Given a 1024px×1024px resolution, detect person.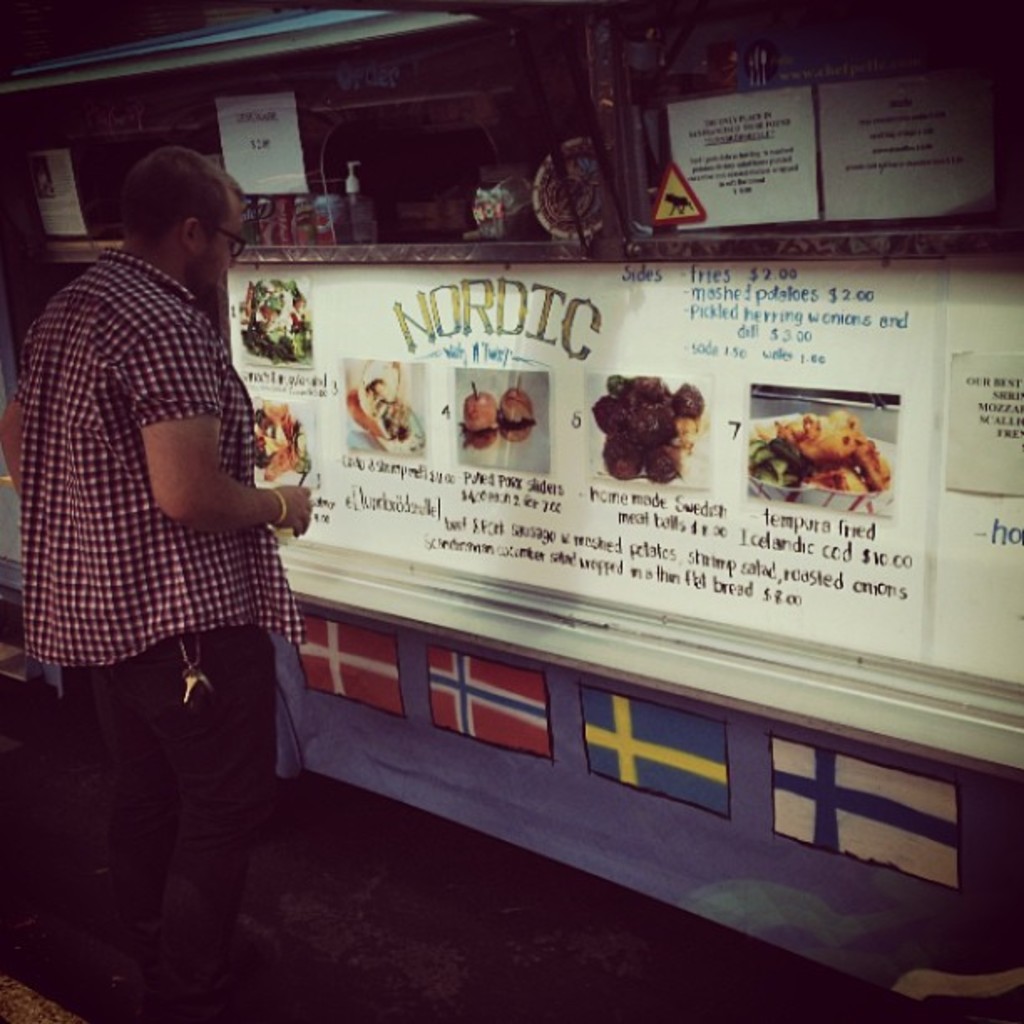
<bbox>13, 141, 316, 1019</bbox>.
